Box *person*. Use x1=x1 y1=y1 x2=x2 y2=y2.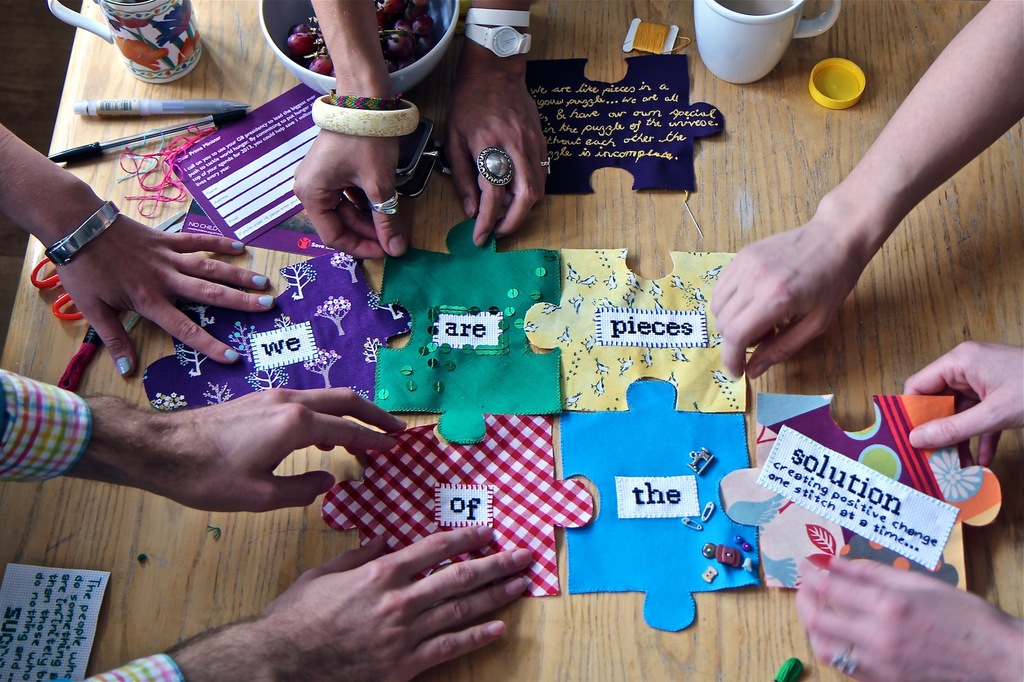
x1=698 y1=0 x2=1023 y2=385.
